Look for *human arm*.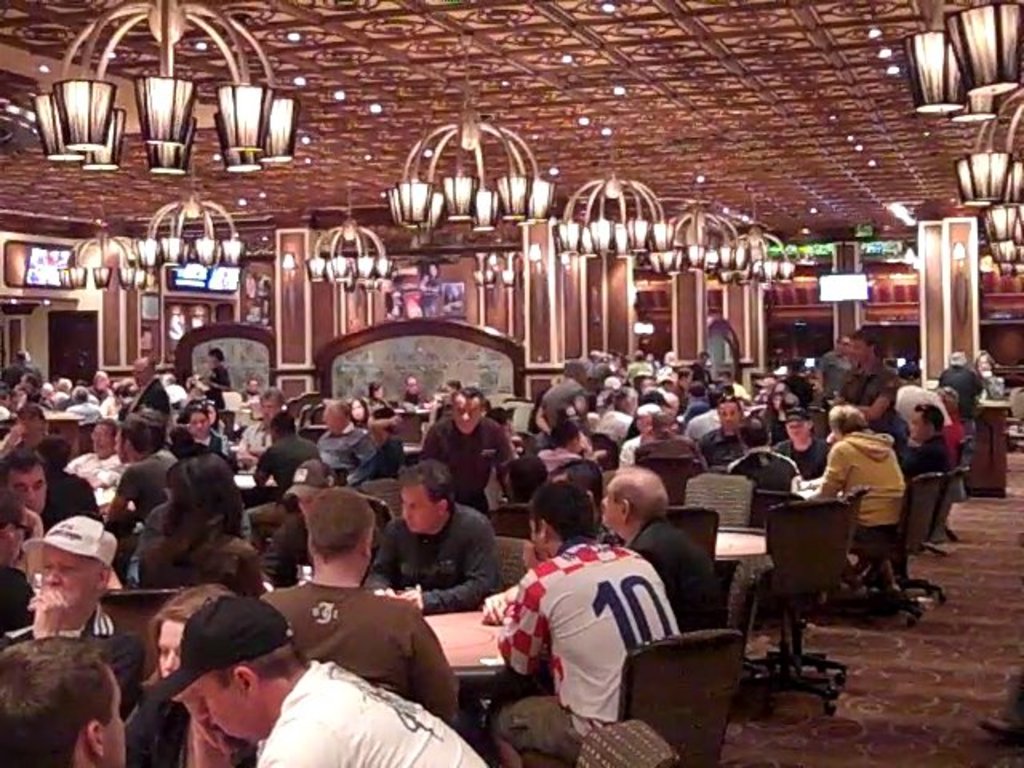
Found: rect(368, 526, 394, 592).
